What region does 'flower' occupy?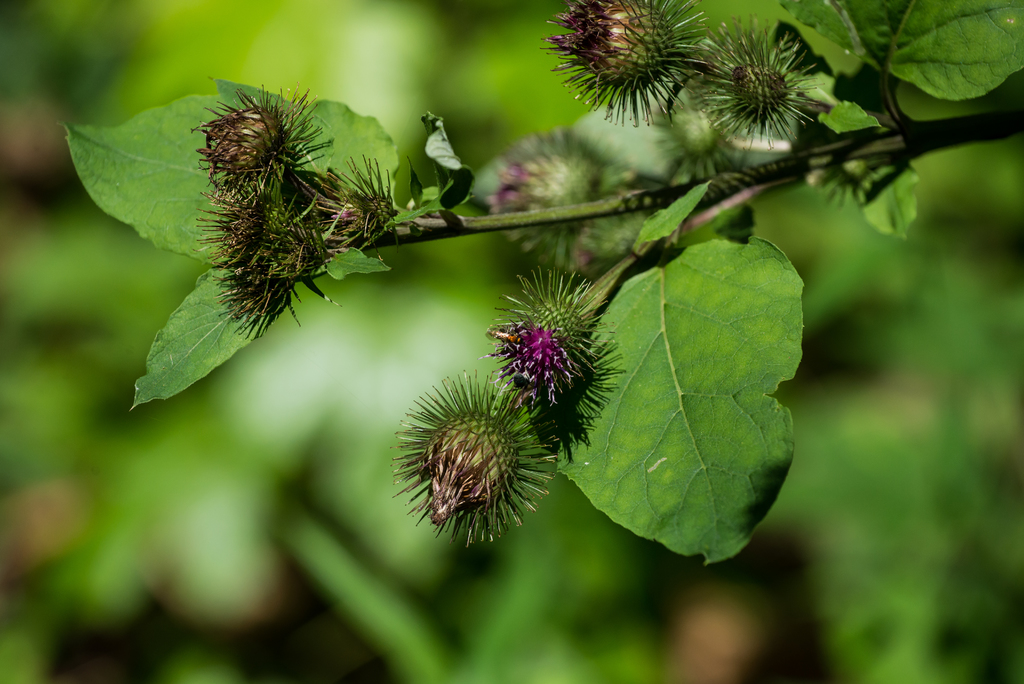
{"x1": 396, "y1": 357, "x2": 543, "y2": 546}.
